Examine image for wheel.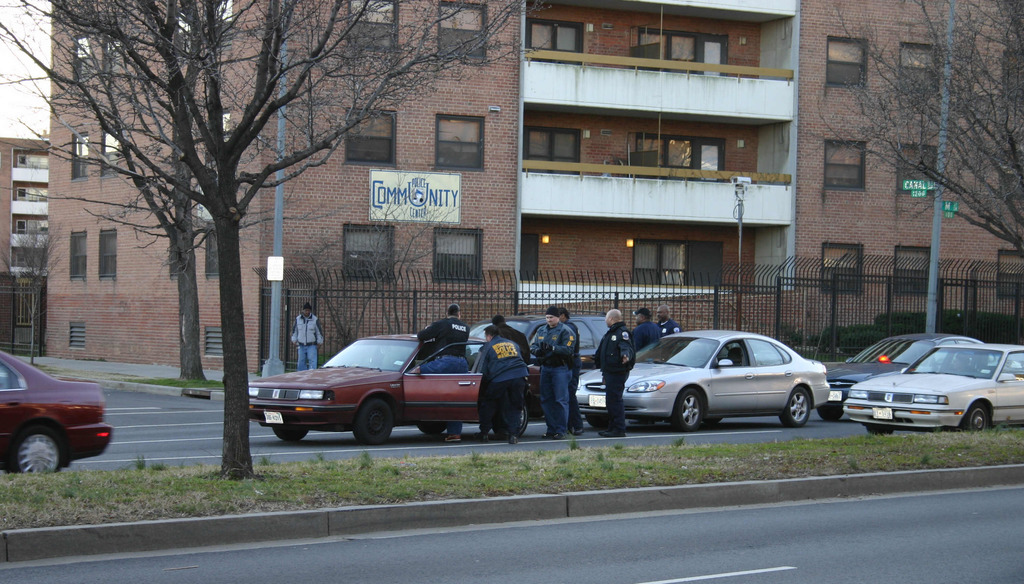
Examination result: x1=673, y1=386, x2=703, y2=430.
